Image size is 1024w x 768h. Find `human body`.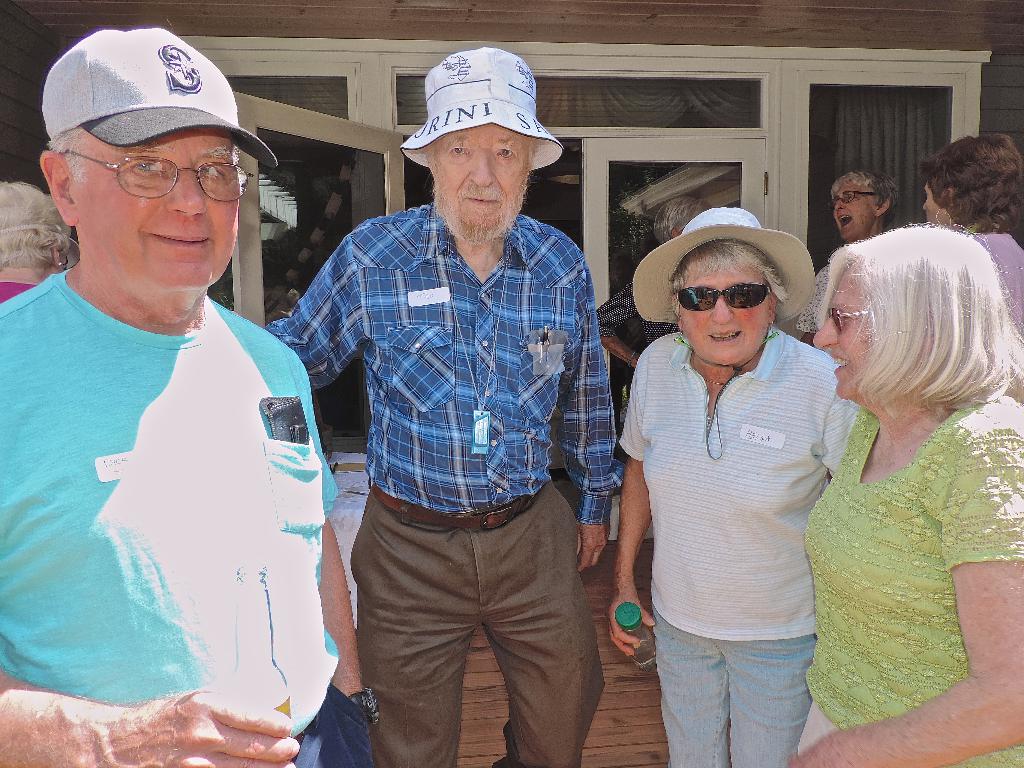
(614,204,849,767).
